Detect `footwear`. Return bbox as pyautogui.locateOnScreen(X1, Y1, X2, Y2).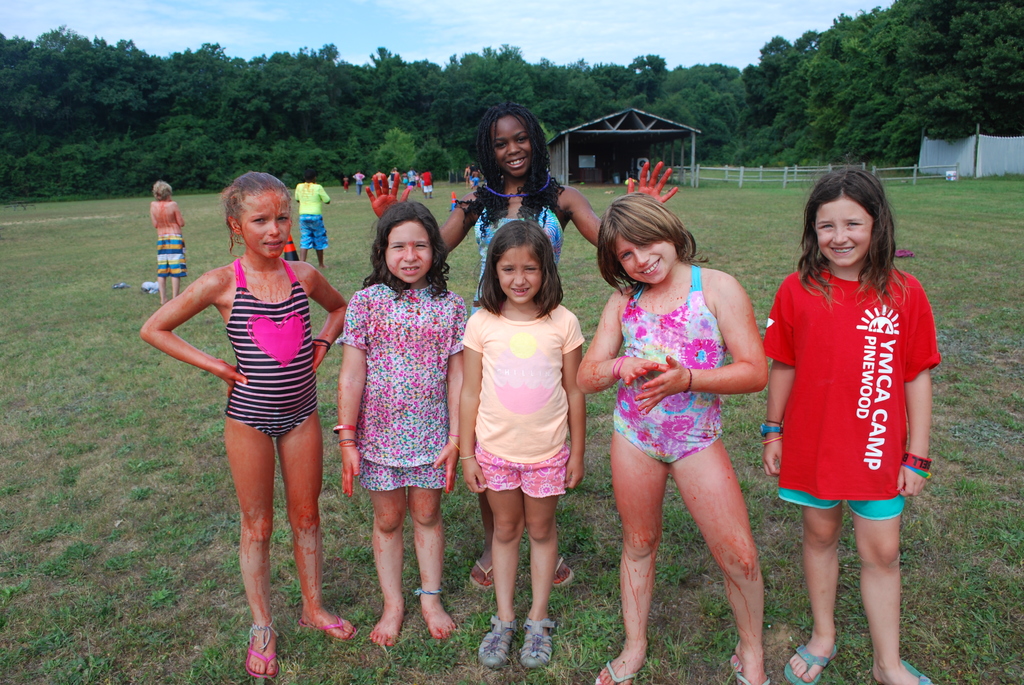
pyautogui.locateOnScreen(250, 625, 275, 679).
